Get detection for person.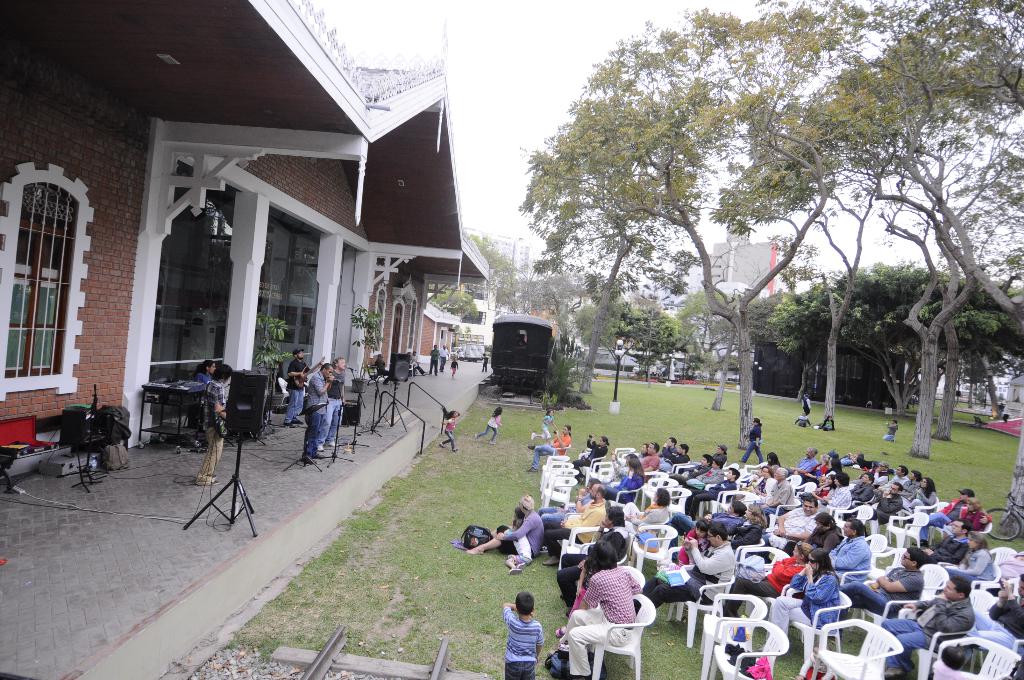
Detection: rect(465, 494, 543, 578).
